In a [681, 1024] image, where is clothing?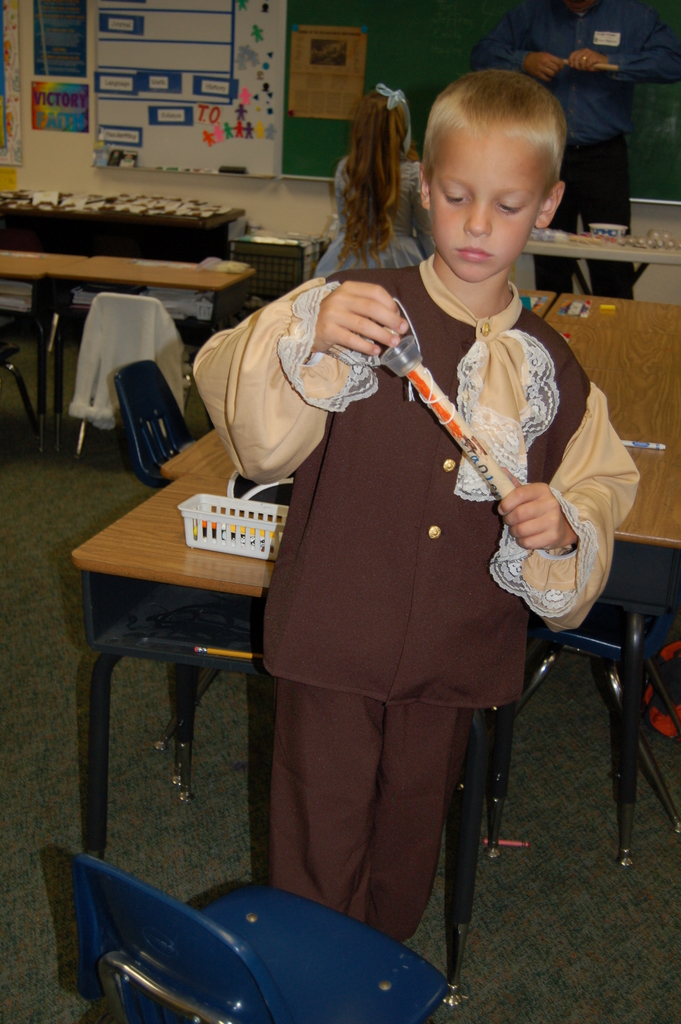
detection(249, 231, 587, 847).
